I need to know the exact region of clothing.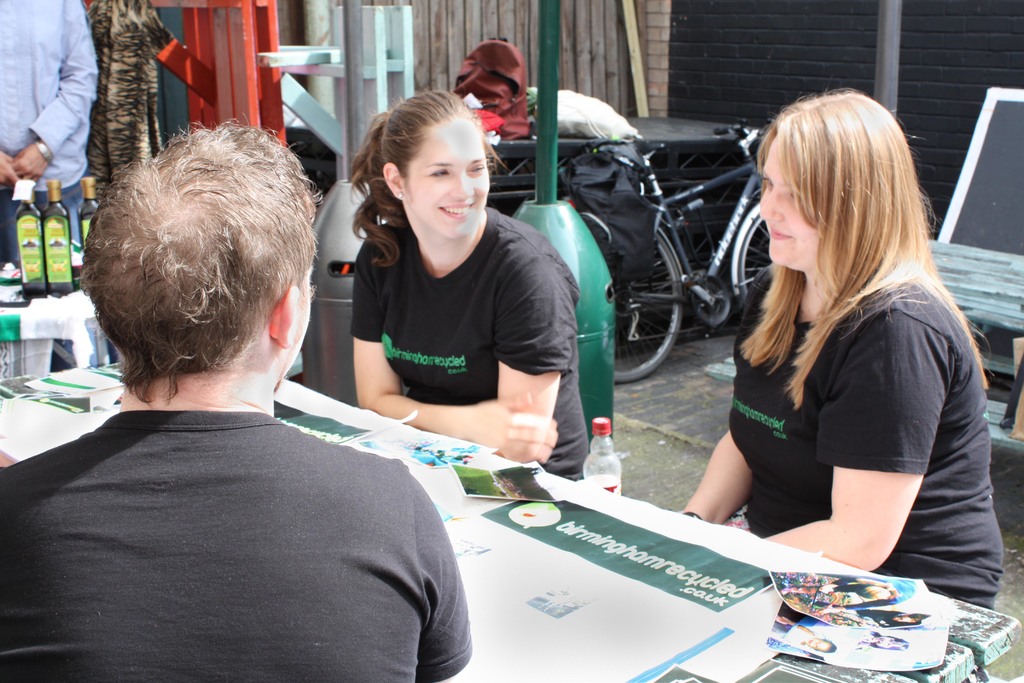
Region: <bbox>355, 194, 593, 481</bbox>.
